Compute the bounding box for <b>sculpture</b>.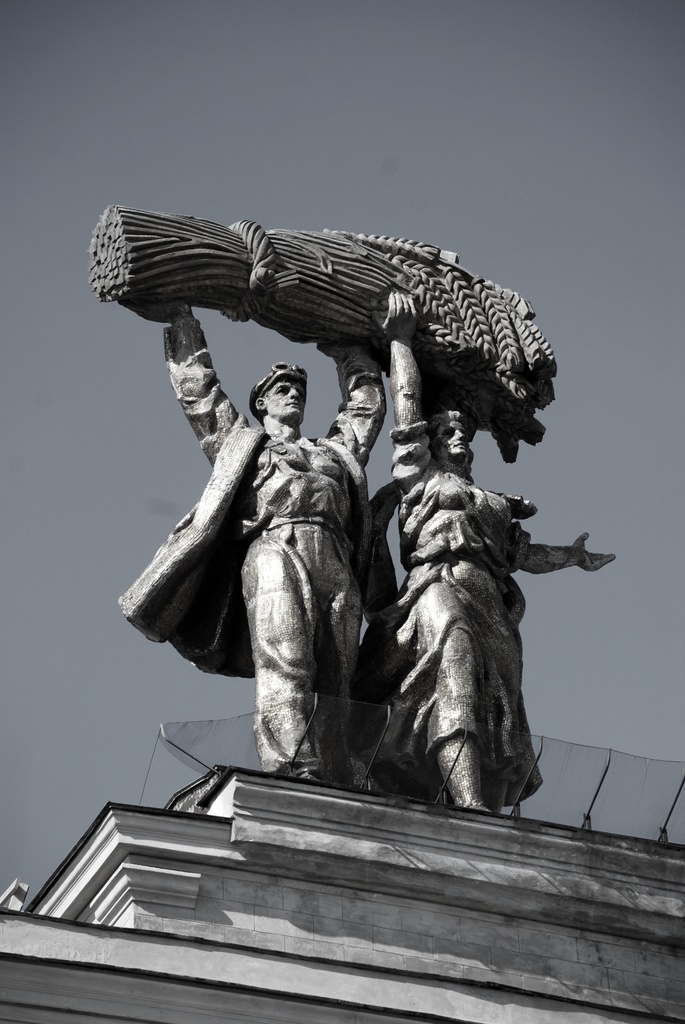
91,215,563,468.
